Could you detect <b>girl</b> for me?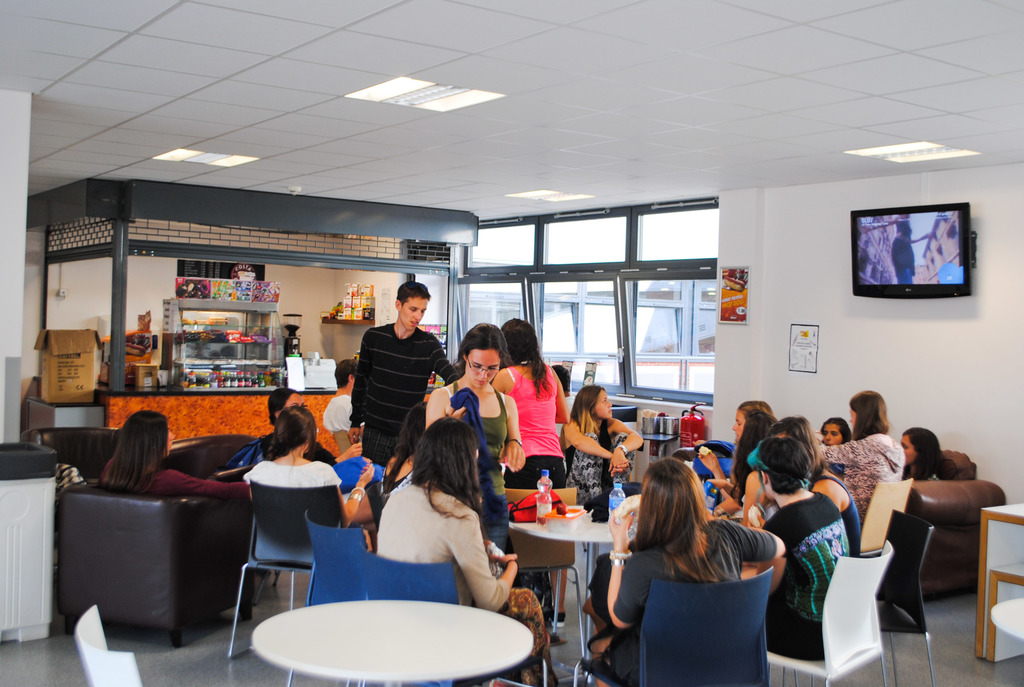
Detection result: [696,401,776,496].
